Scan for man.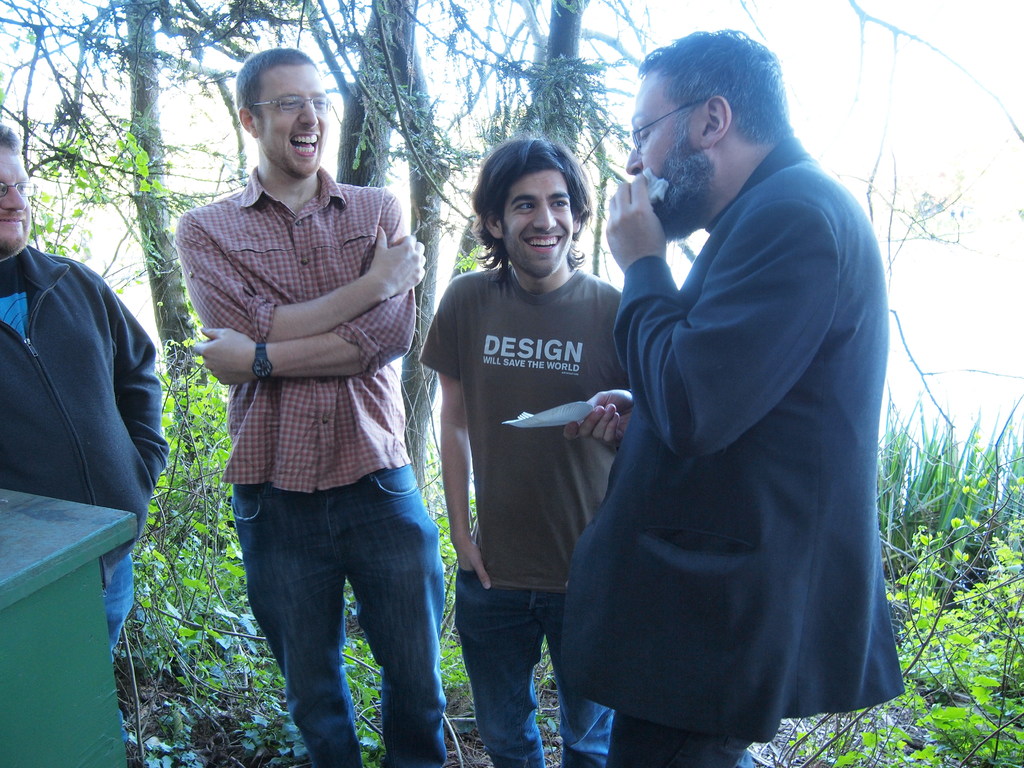
Scan result: 417/129/634/767.
